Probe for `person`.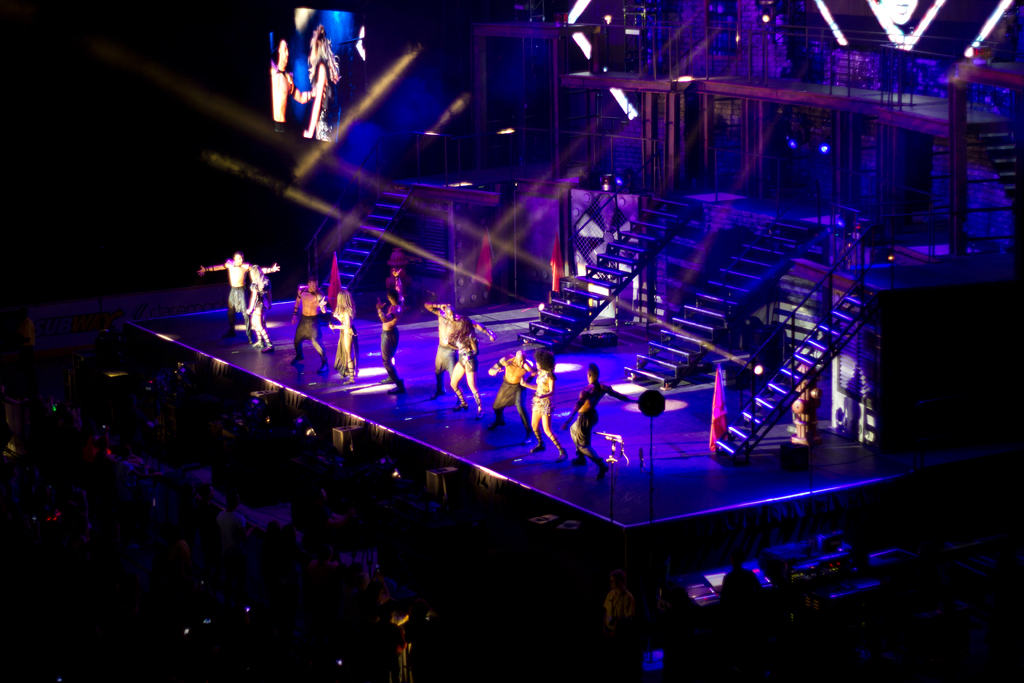
Probe result: box(261, 40, 307, 135).
